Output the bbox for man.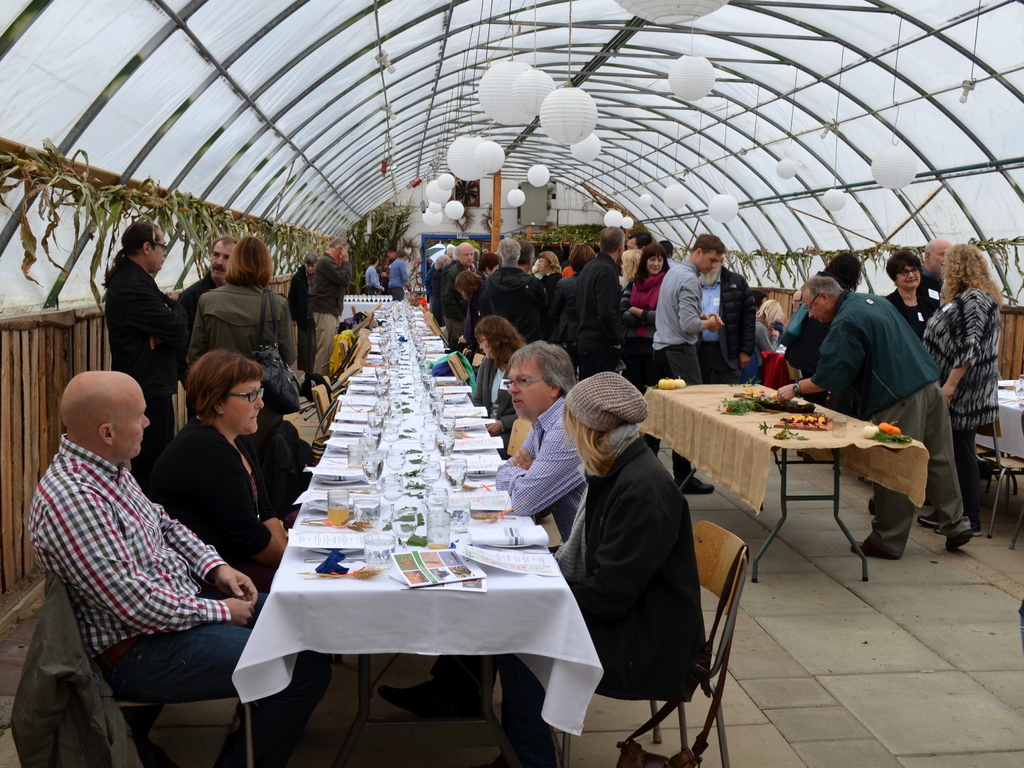
x1=497 y1=237 x2=520 y2=269.
